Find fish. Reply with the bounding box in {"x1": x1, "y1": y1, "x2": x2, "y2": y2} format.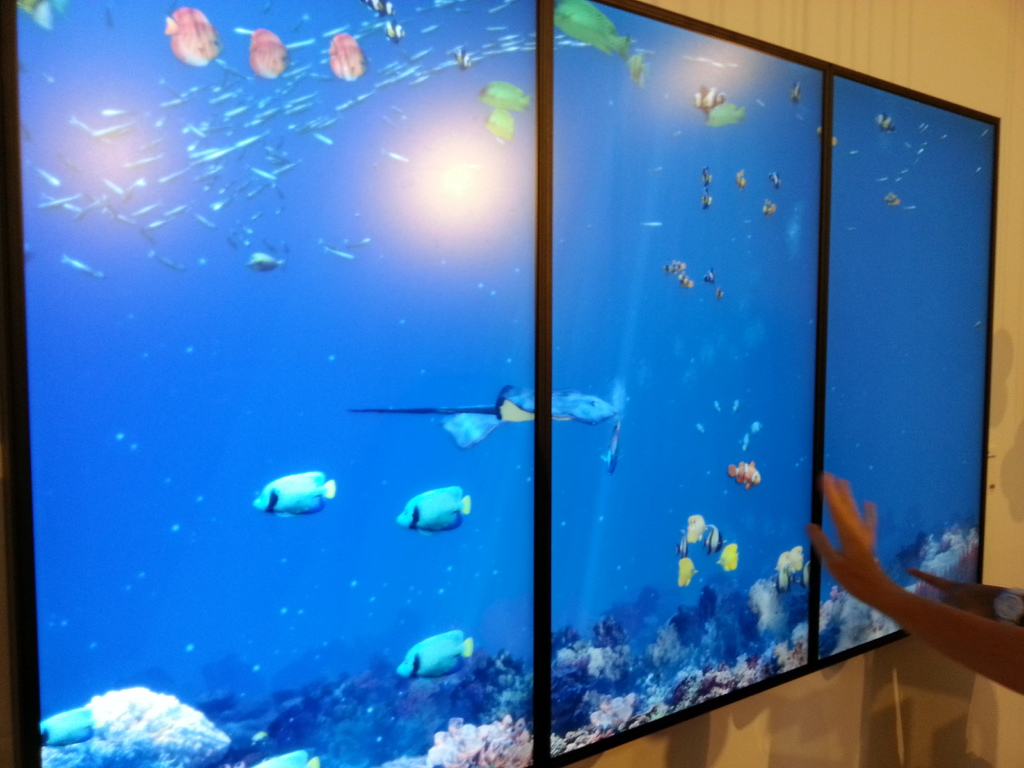
{"x1": 675, "y1": 540, "x2": 687, "y2": 557}.
